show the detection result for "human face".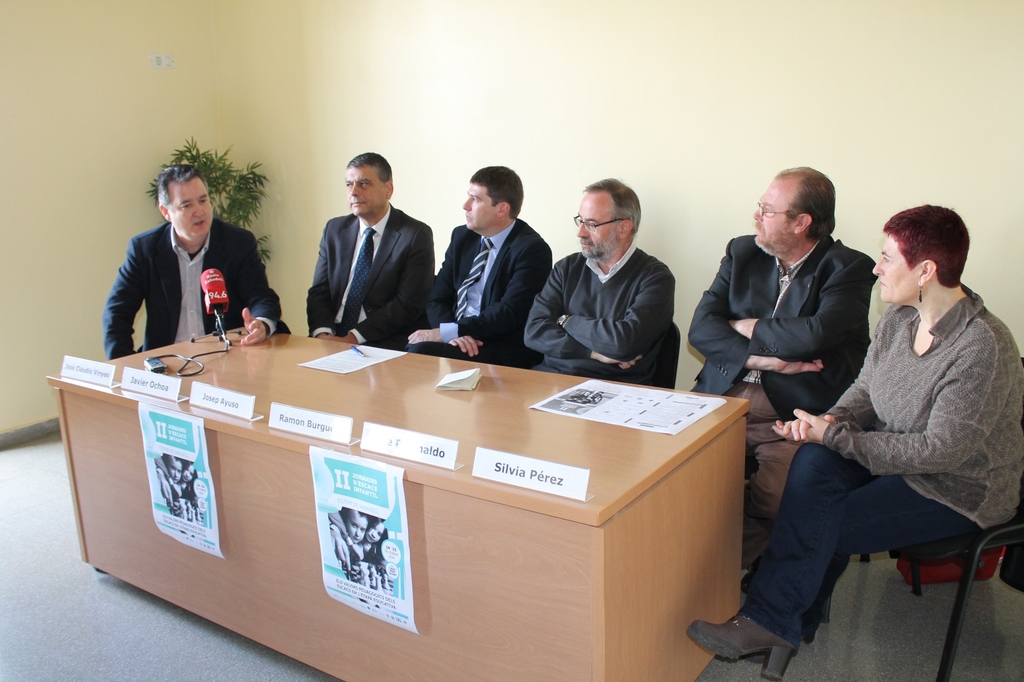
BBox(579, 193, 619, 256).
